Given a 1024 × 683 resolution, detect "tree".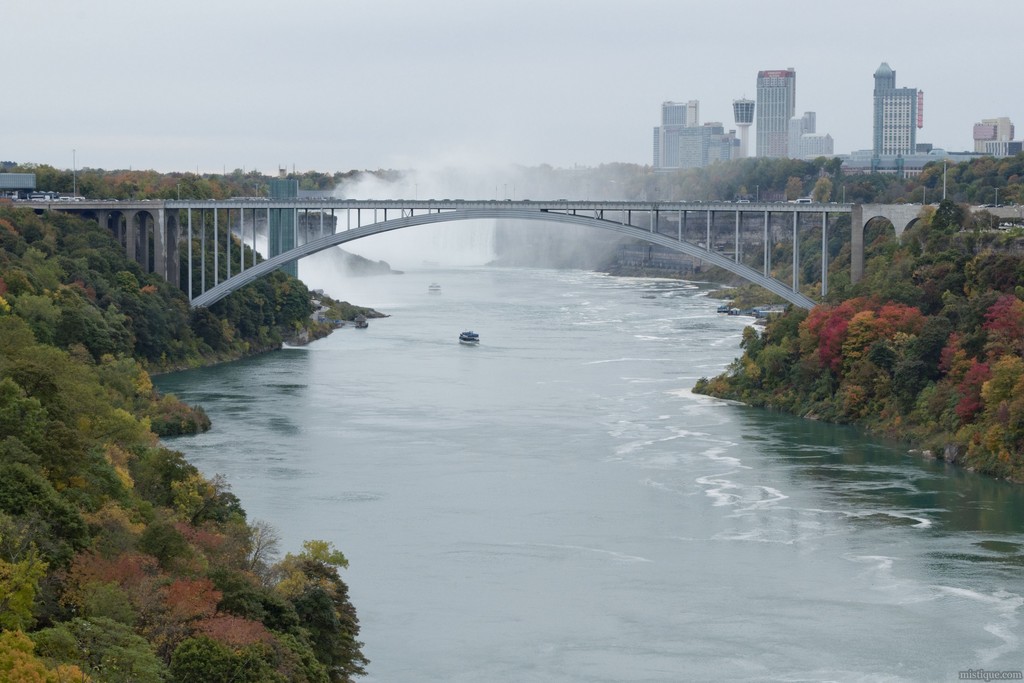
[x1=129, y1=438, x2=184, y2=504].
